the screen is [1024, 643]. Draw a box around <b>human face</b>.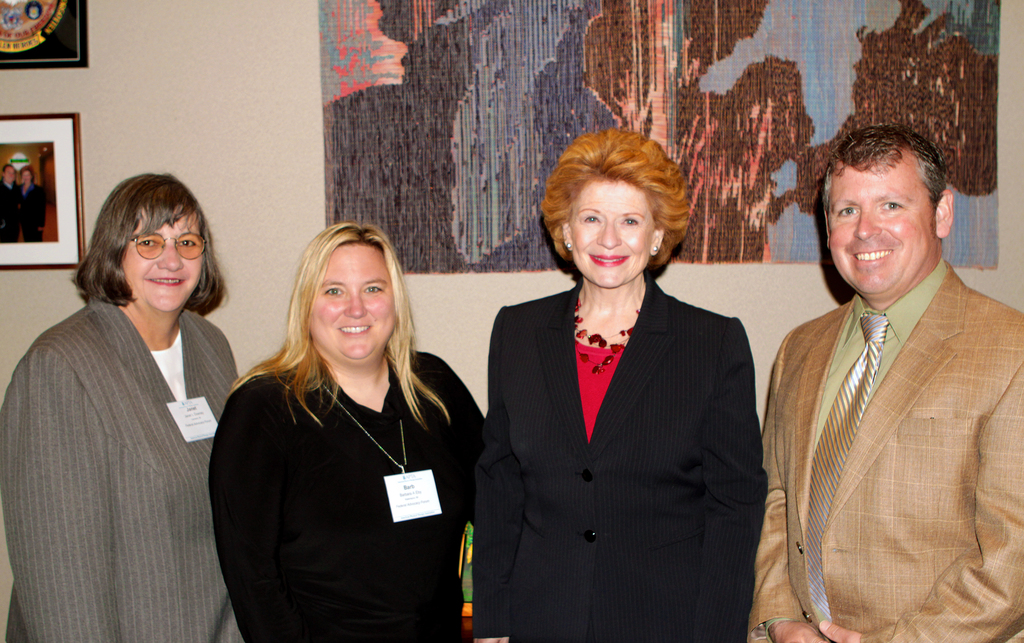
(left=829, top=161, right=939, bottom=295).
